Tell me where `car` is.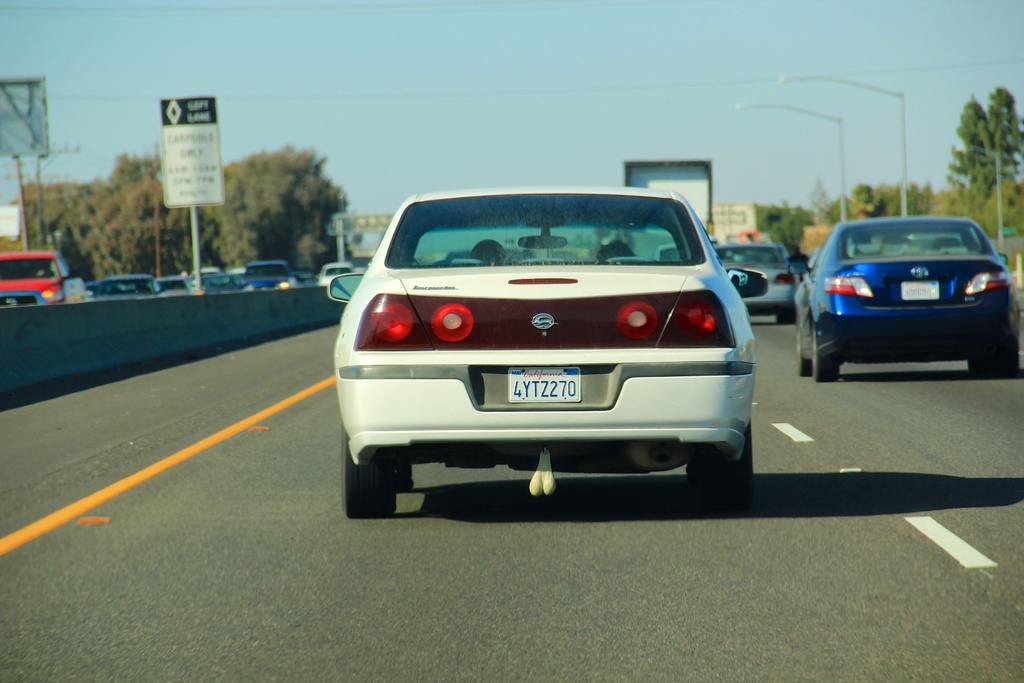
`car` is at [x1=0, y1=250, x2=70, y2=309].
